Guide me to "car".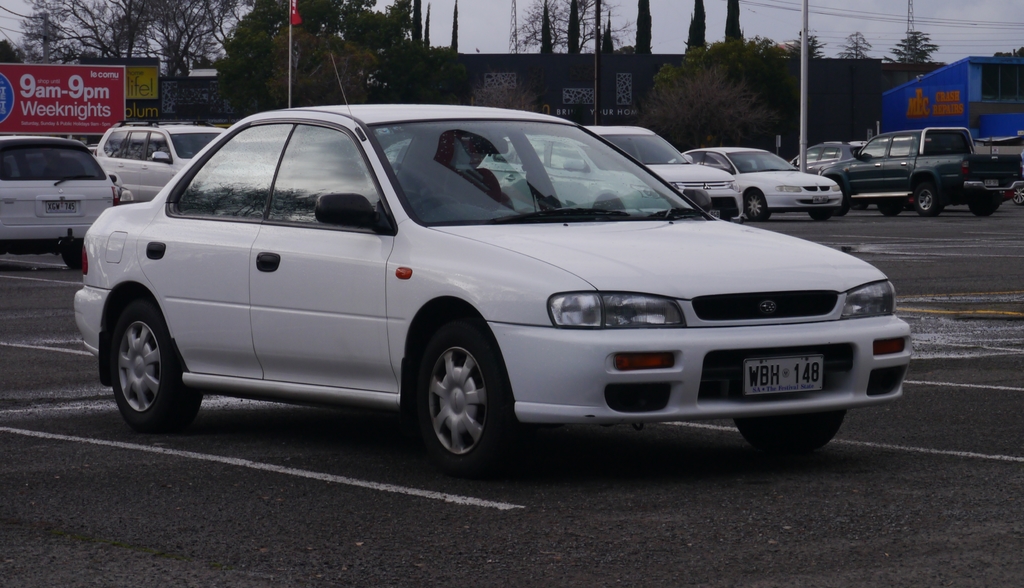
Guidance: box(74, 104, 904, 469).
